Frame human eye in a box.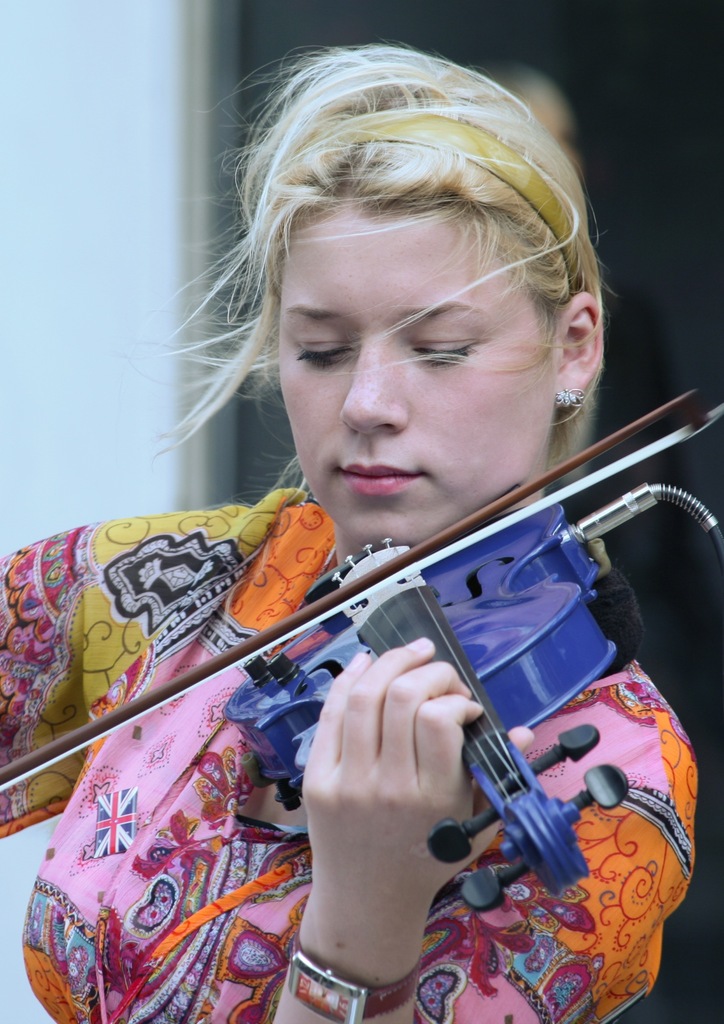
{"x1": 289, "y1": 332, "x2": 356, "y2": 374}.
